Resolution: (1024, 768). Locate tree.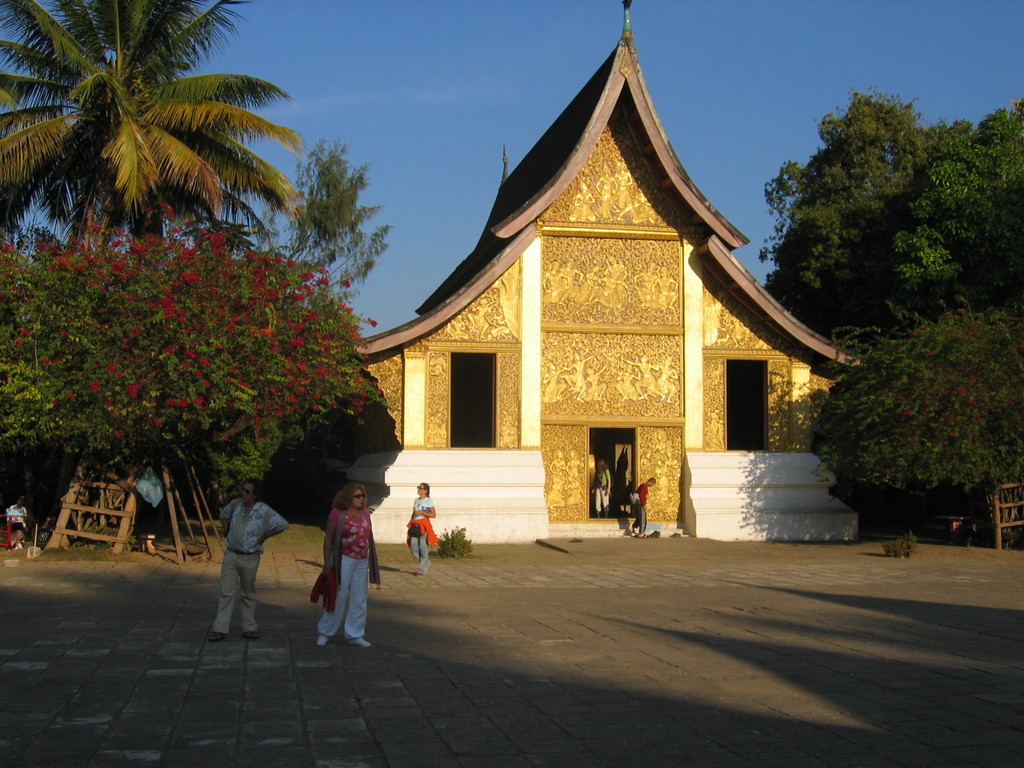
0/0/307/244.
